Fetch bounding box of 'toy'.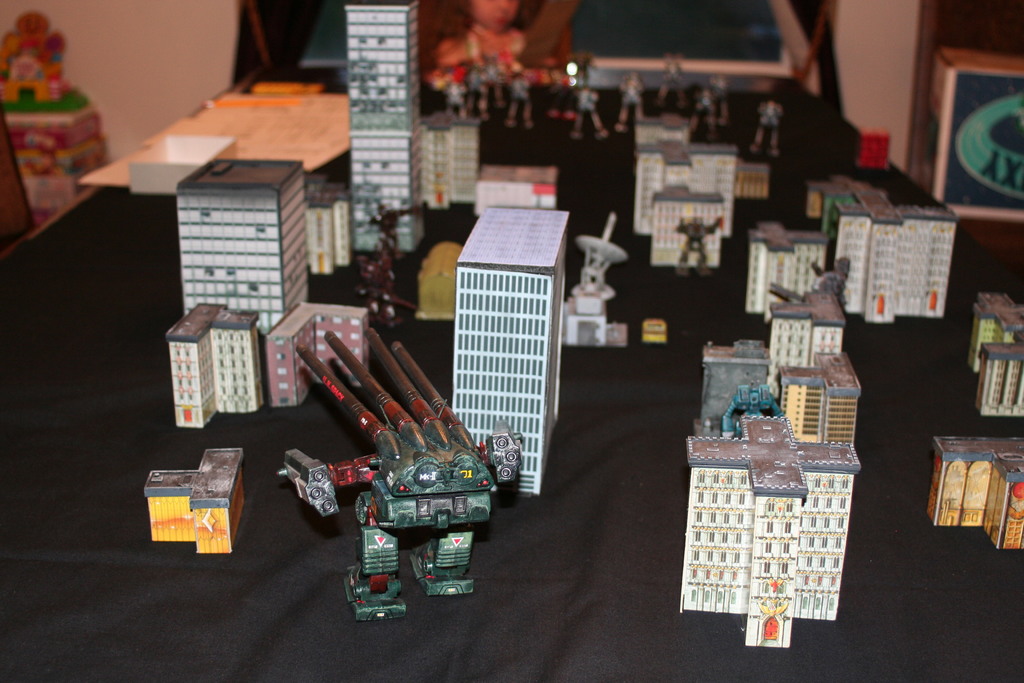
Bbox: [x1=565, y1=215, x2=628, y2=346].
